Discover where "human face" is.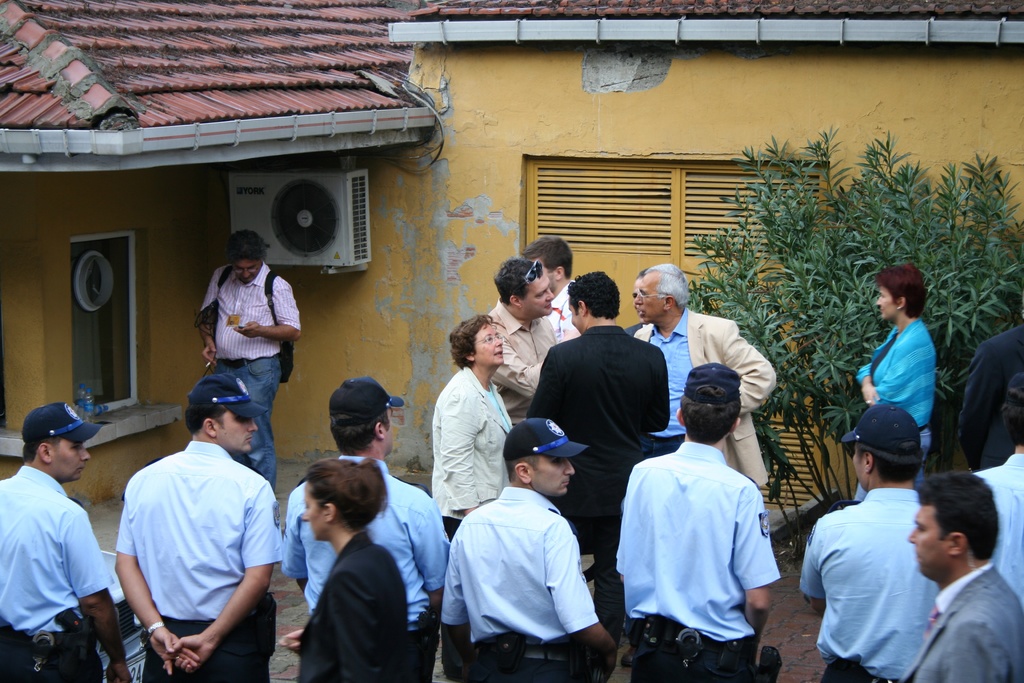
Discovered at bbox(300, 481, 323, 544).
